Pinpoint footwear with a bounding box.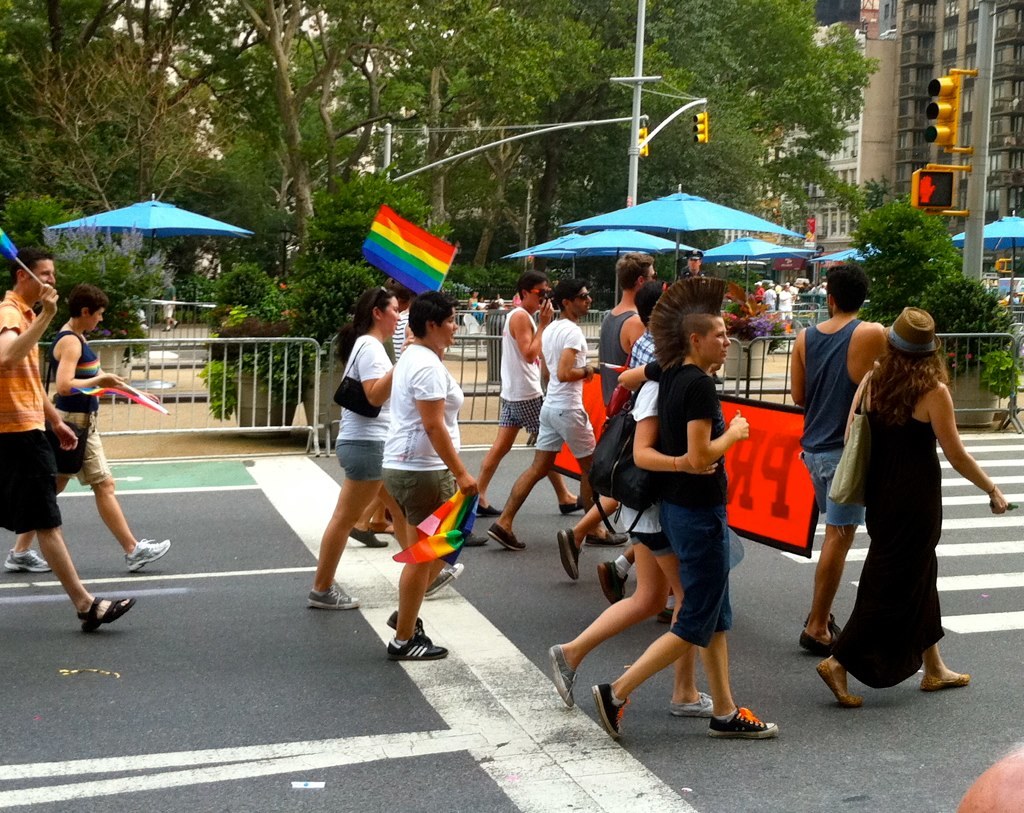
Rect(798, 625, 838, 654).
